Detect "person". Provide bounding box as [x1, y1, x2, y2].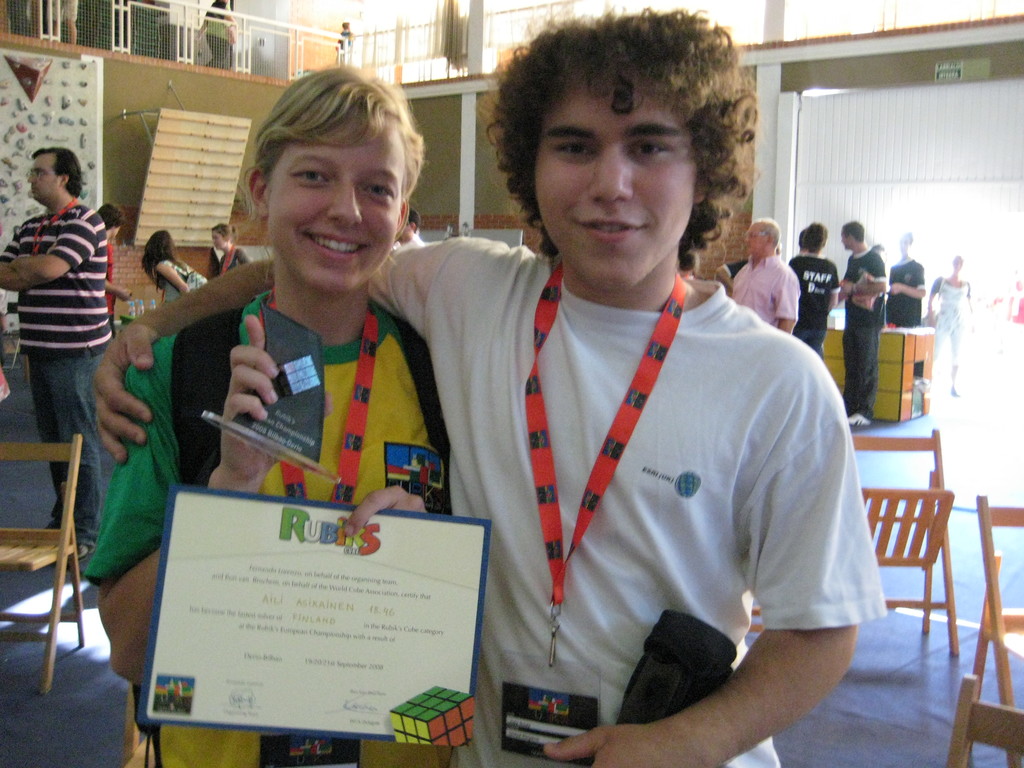
[6, 127, 125, 513].
